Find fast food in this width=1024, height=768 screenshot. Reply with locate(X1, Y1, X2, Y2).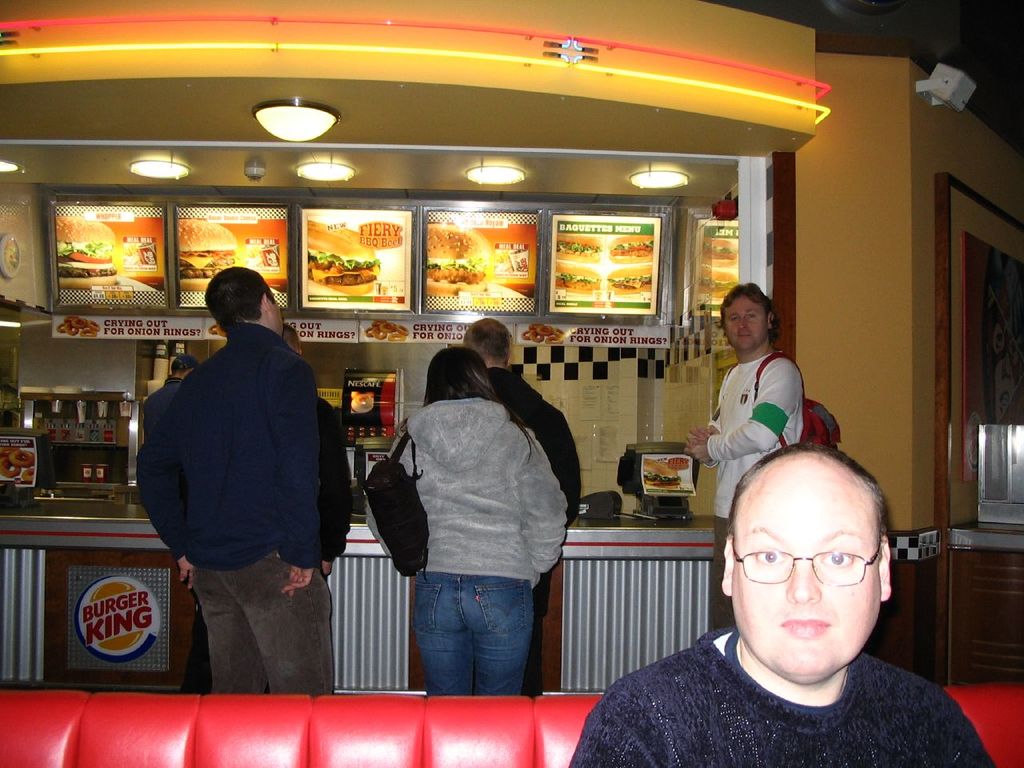
locate(21, 465, 38, 479).
